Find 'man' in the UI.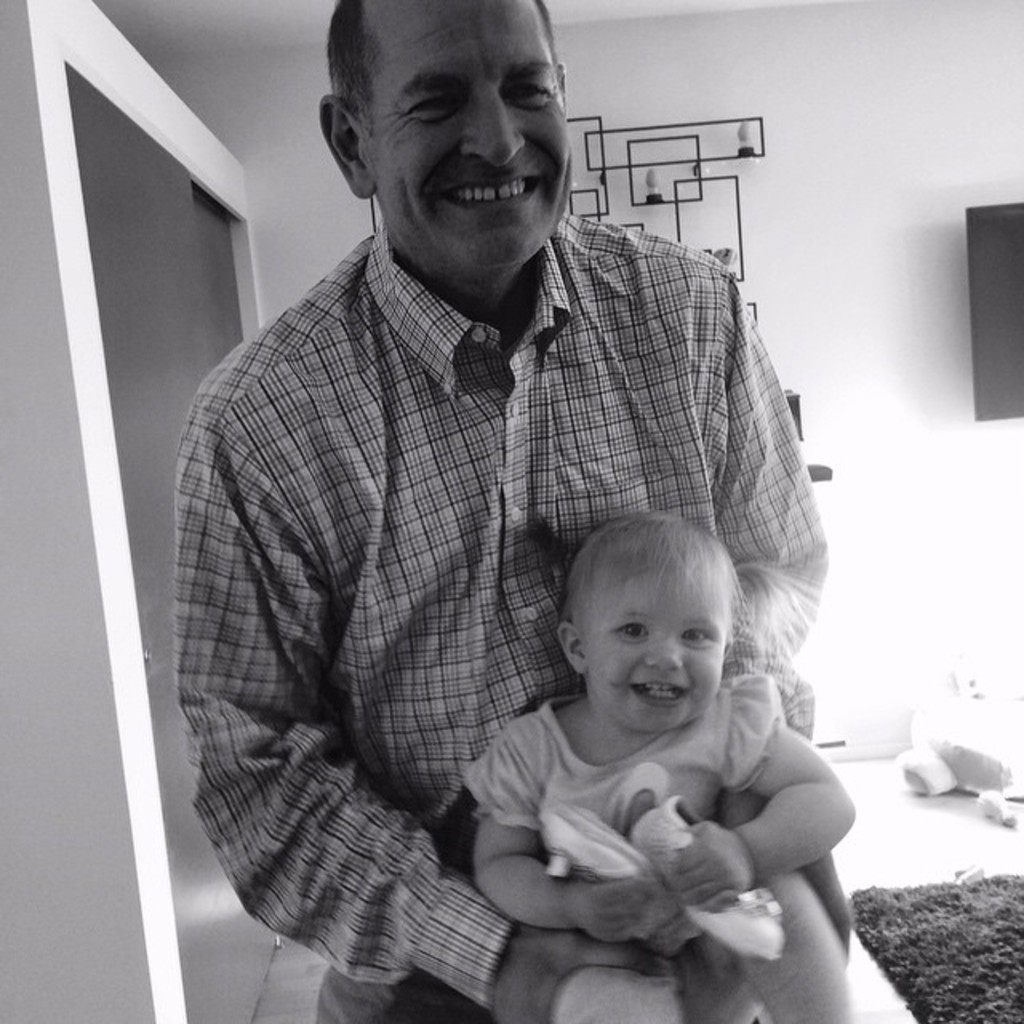
UI element at rect(158, 21, 872, 1006).
